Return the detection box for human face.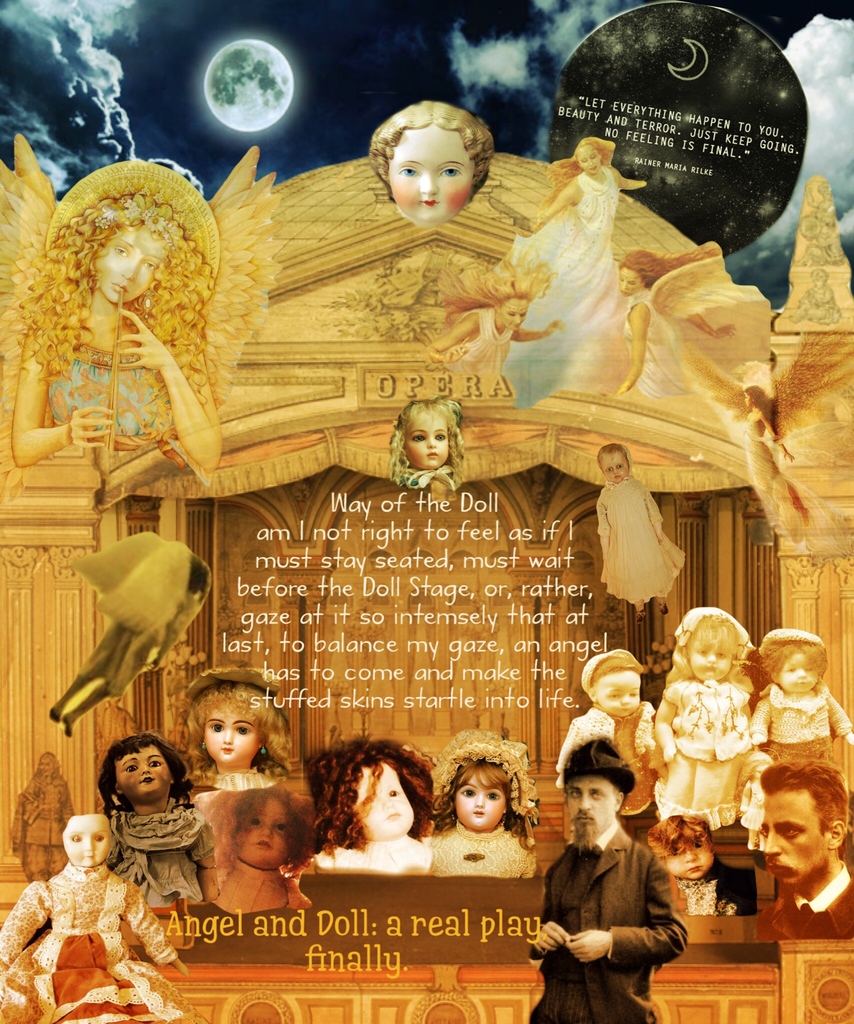
594,671,640,720.
